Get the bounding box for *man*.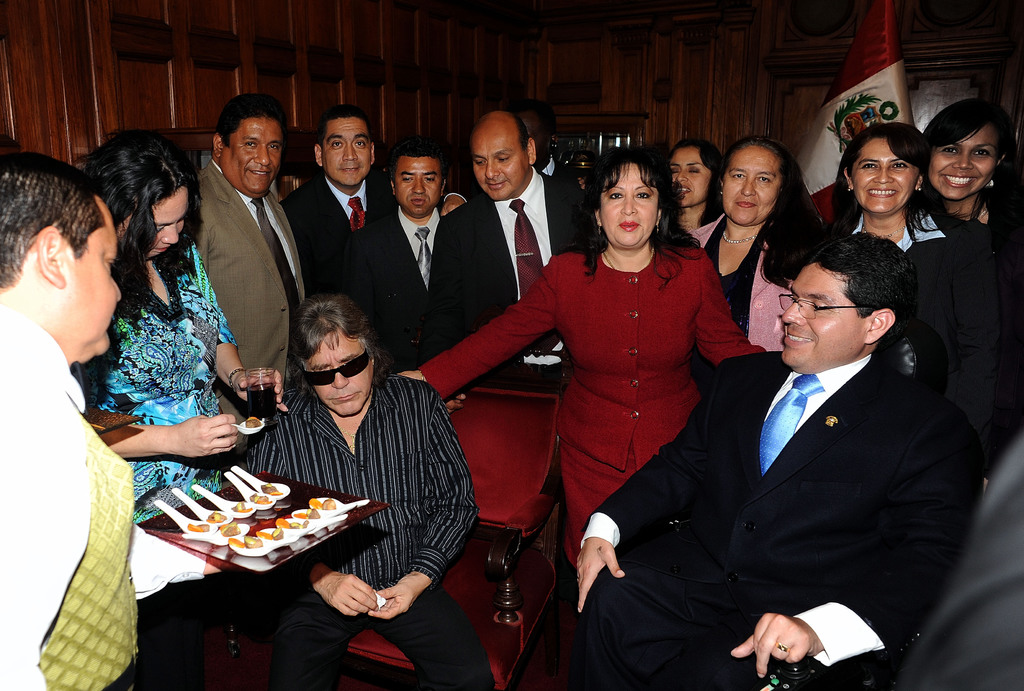
rect(428, 111, 601, 366).
